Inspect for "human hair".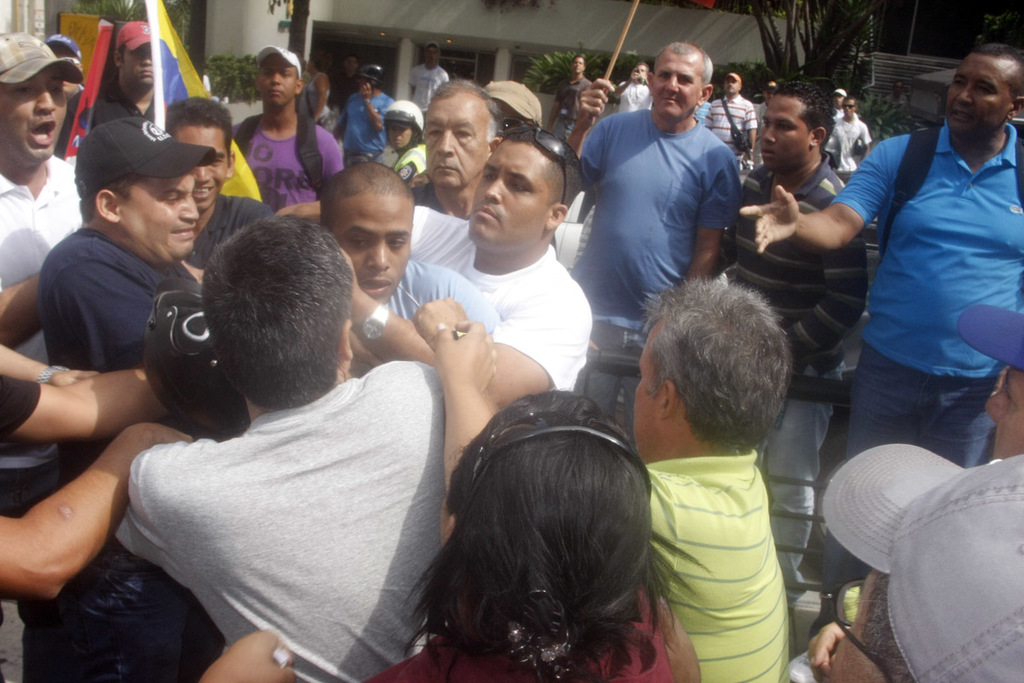
Inspection: region(163, 96, 237, 172).
